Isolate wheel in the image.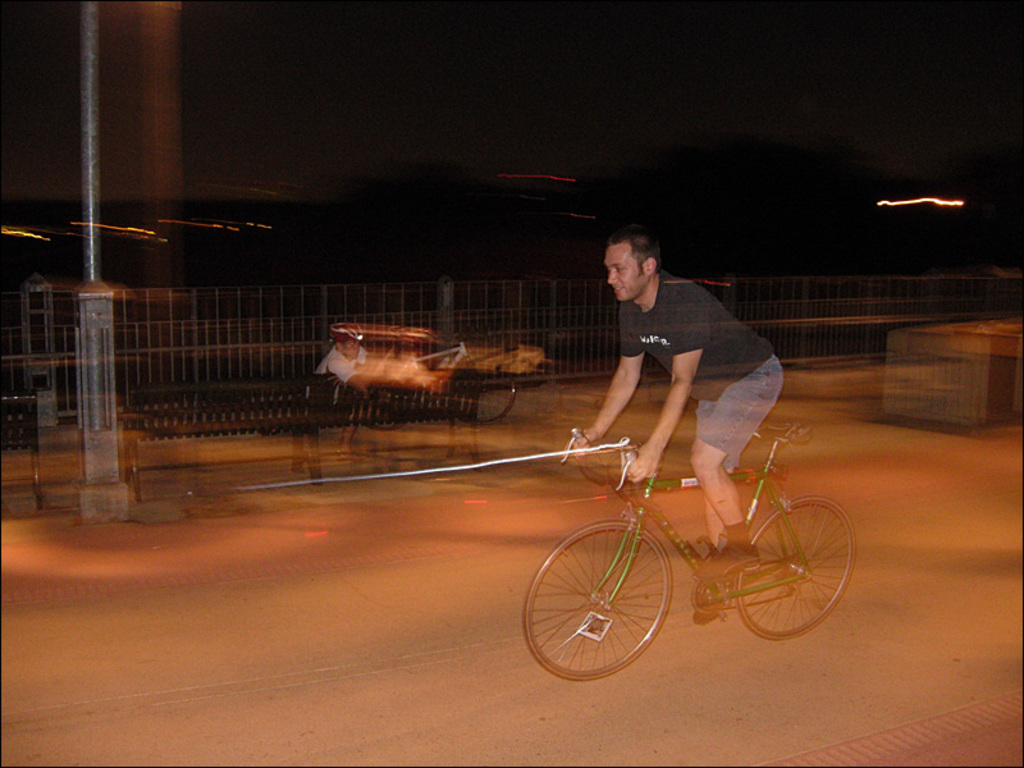
Isolated region: locate(458, 387, 517, 422).
